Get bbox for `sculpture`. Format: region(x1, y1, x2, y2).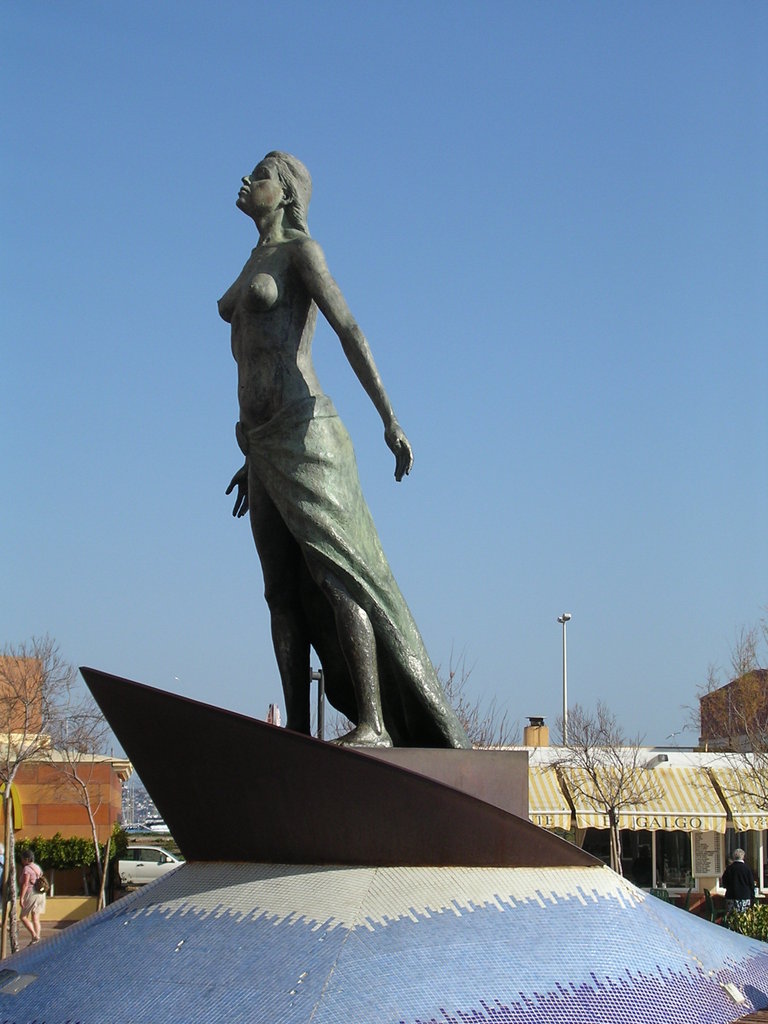
region(208, 129, 459, 790).
